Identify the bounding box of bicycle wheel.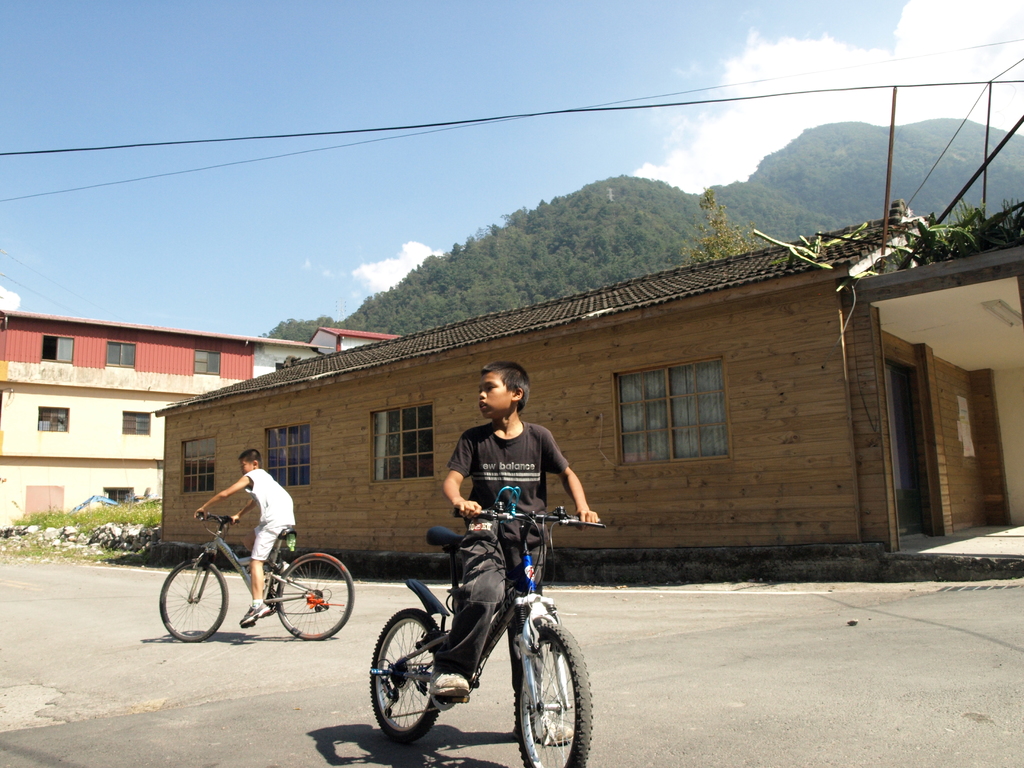
(156,559,228,647).
